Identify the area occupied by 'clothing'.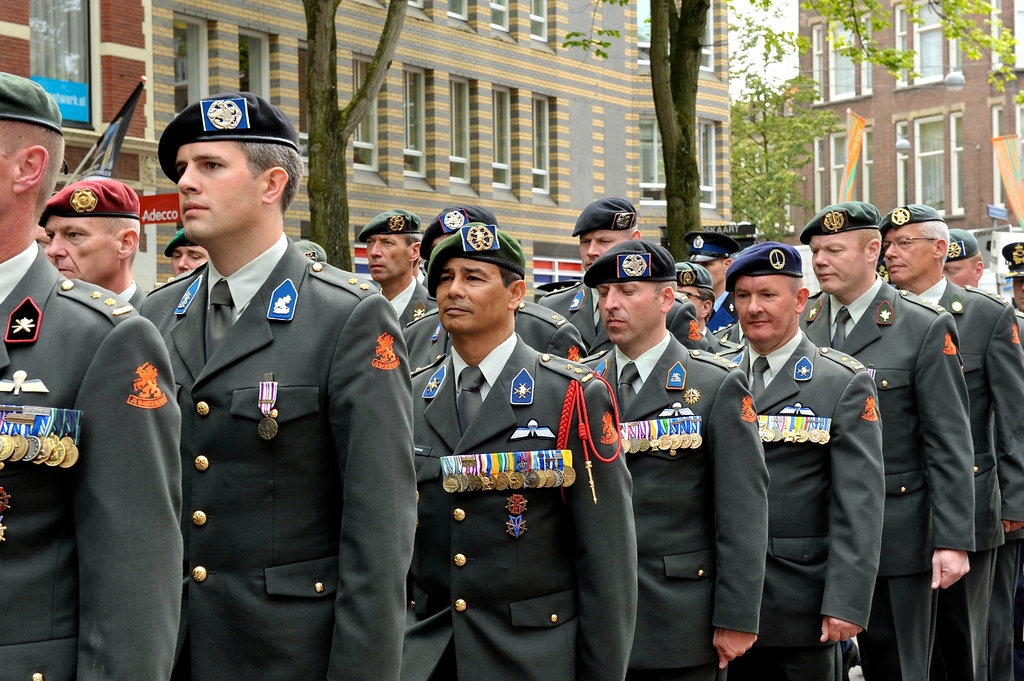
Area: x1=120 y1=203 x2=420 y2=657.
